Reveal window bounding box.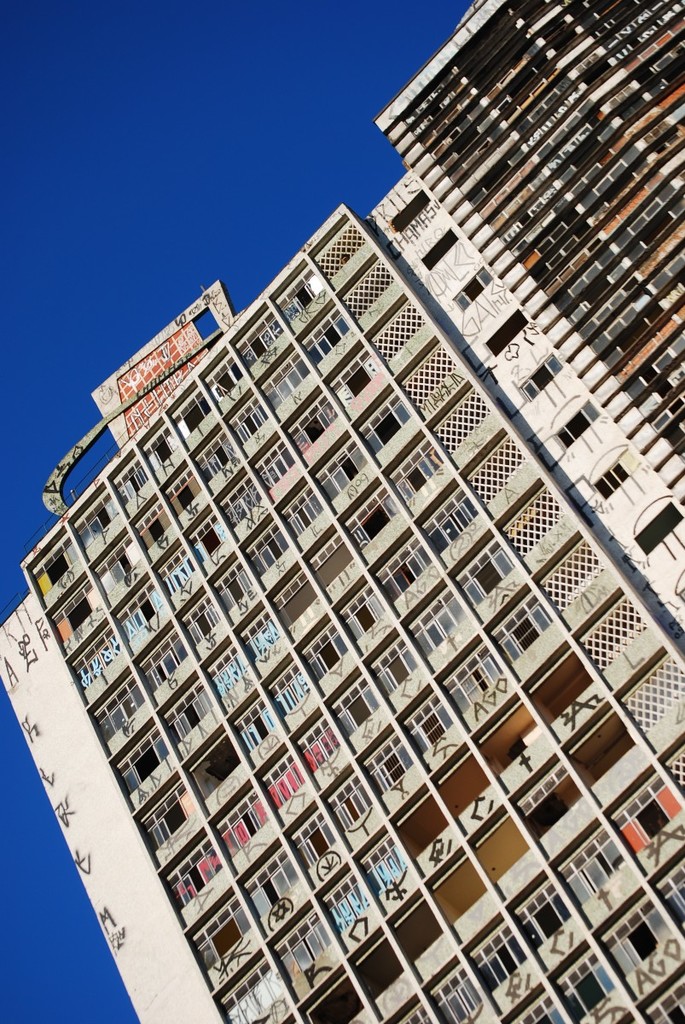
Revealed: [71,620,119,693].
